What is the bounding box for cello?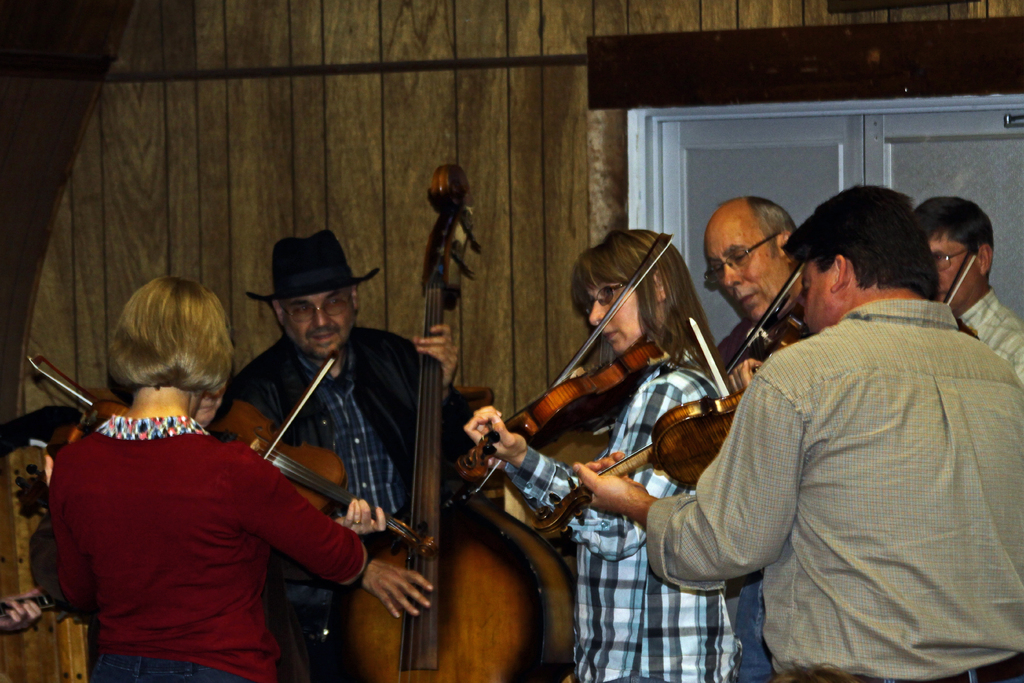
bbox(728, 267, 805, 367).
